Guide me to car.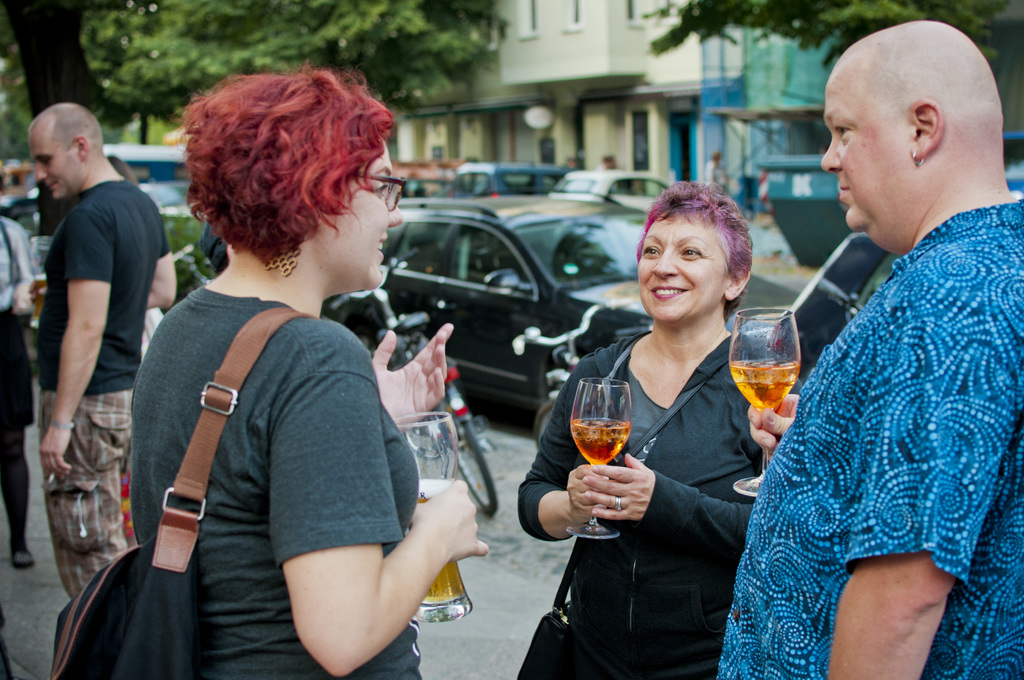
Guidance: crop(138, 181, 191, 218).
